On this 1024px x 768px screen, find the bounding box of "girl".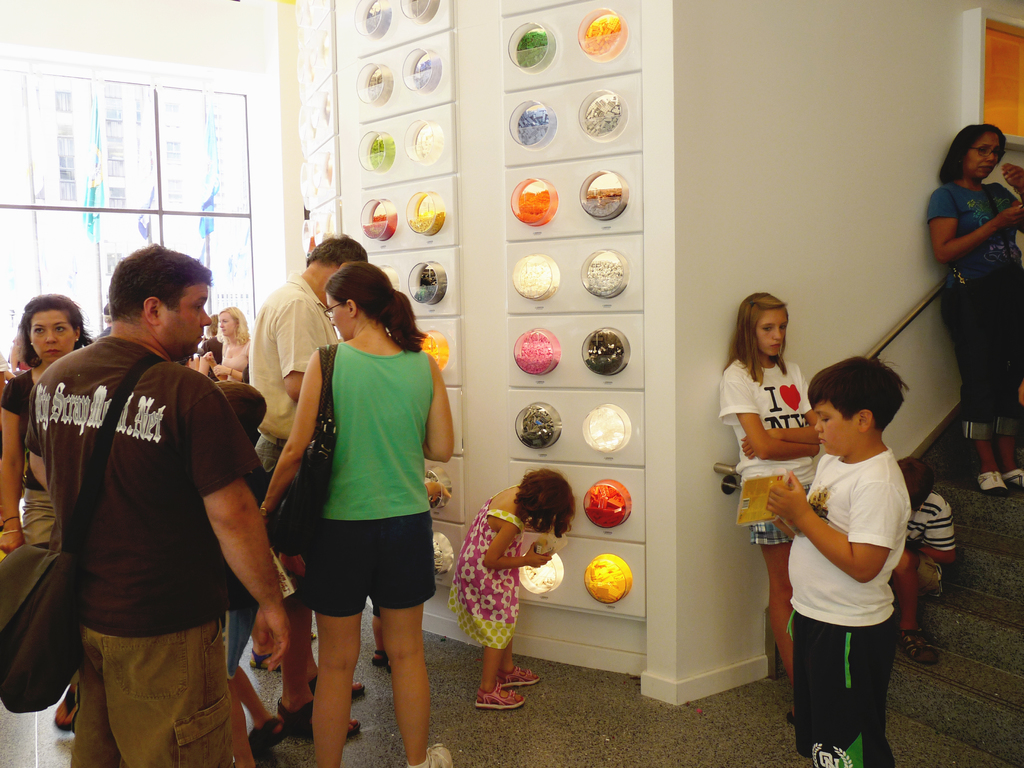
Bounding box: BBox(261, 260, 452, 767).
